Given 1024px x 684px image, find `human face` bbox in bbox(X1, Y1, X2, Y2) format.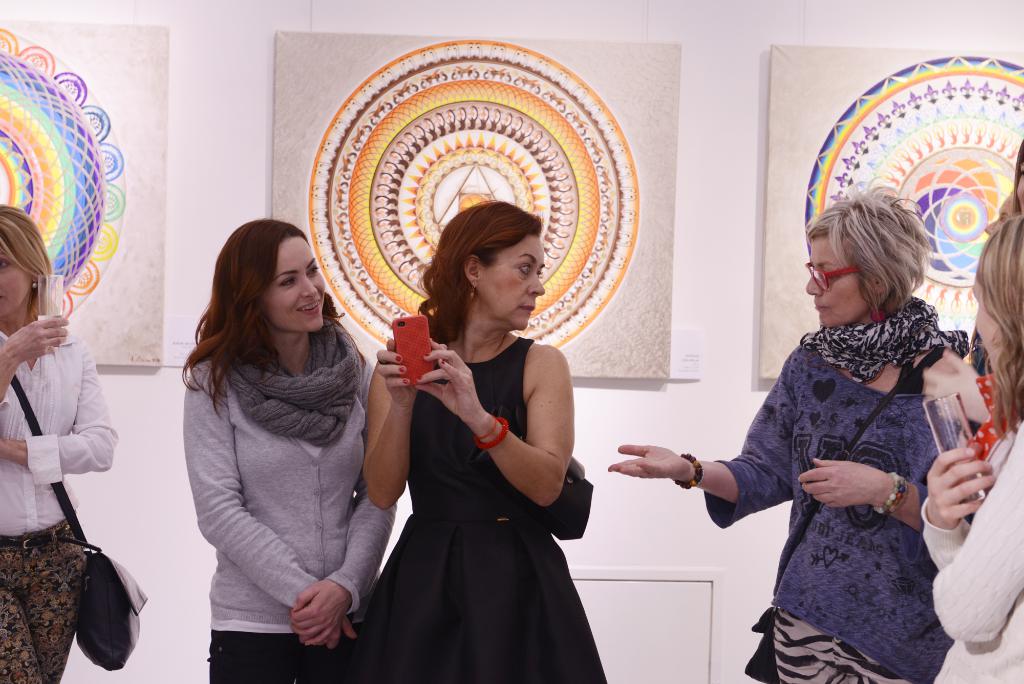
bbox(0, 240, 32, 326).
